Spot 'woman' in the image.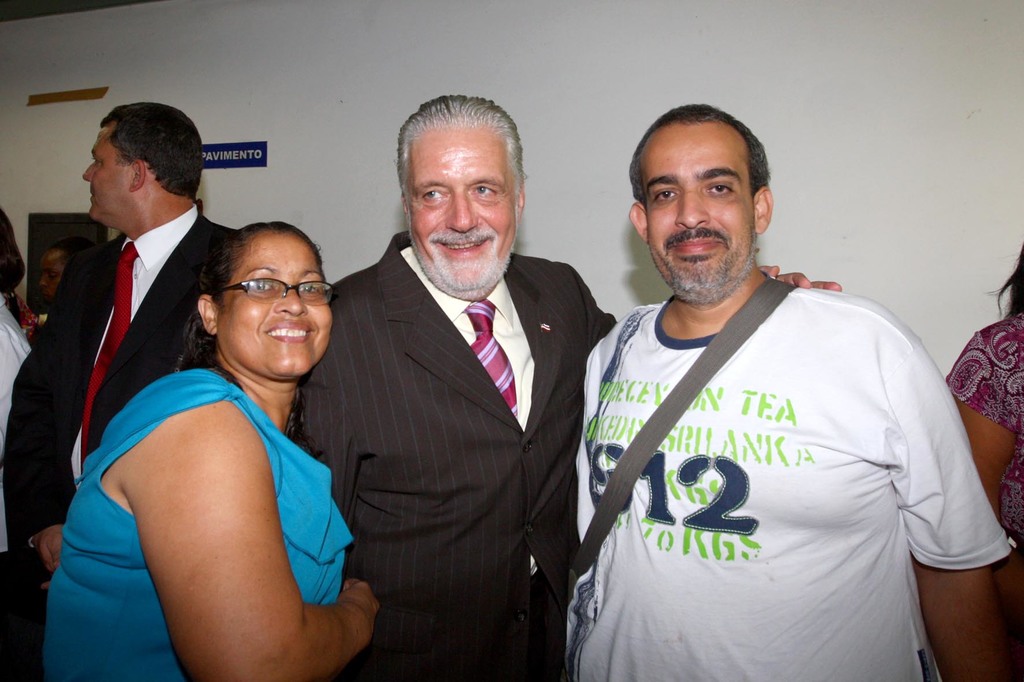
'woman' found at 68,177,371,662.
